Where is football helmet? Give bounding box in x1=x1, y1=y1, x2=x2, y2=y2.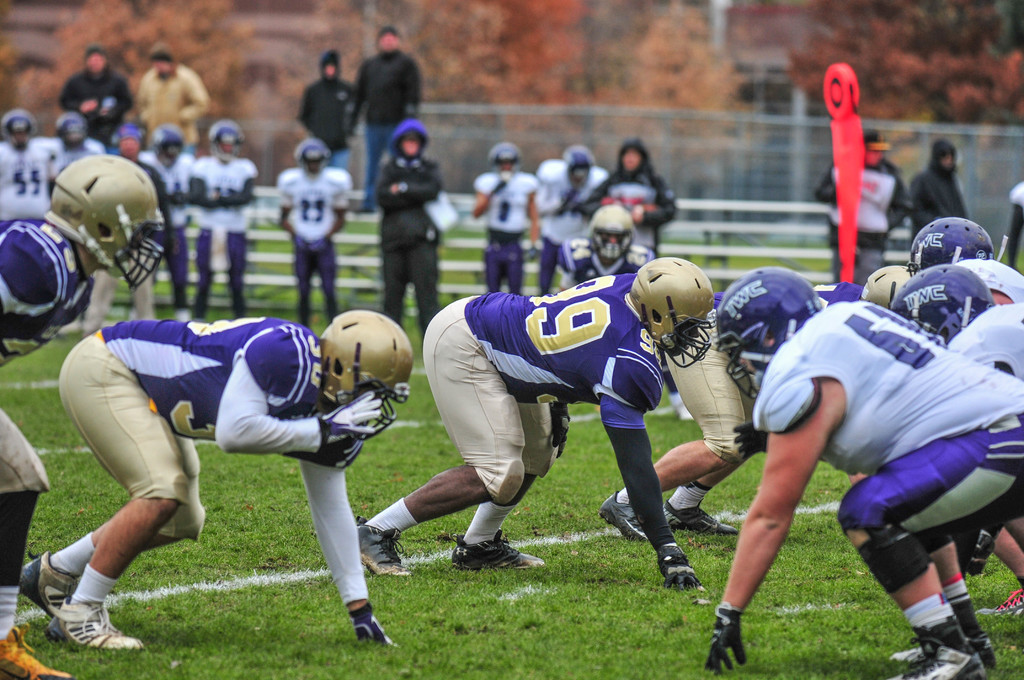
x1=486, y1=143, x2=524, y2=177.
